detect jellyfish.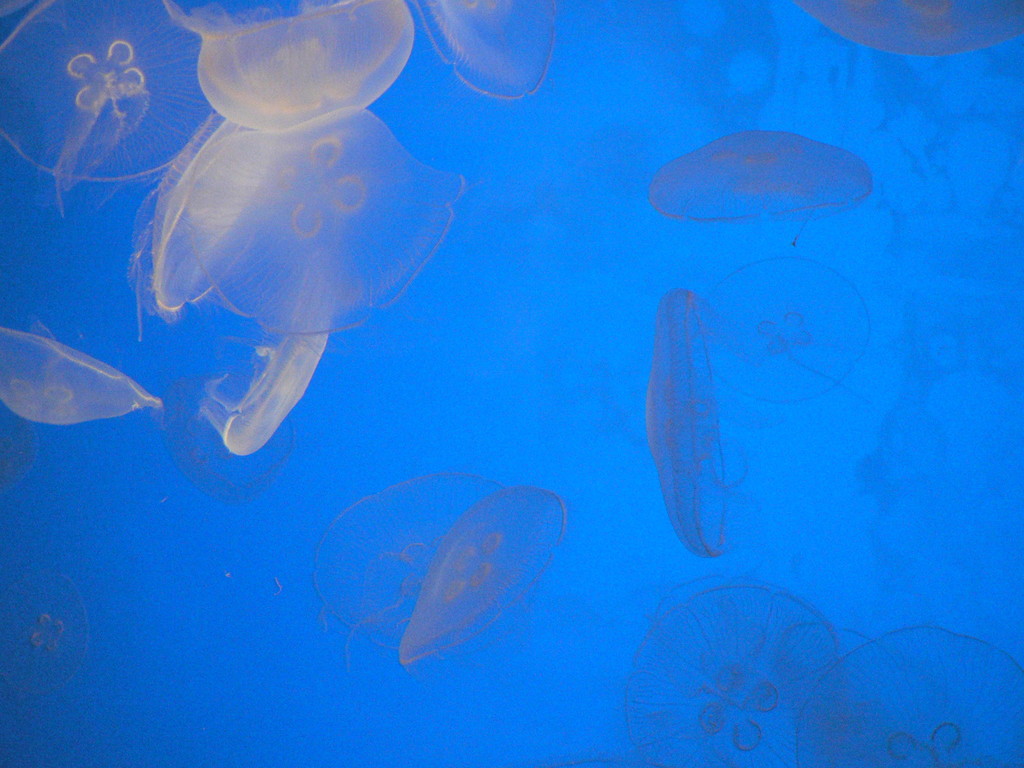
Detected at 624, 587, 841, 767.
